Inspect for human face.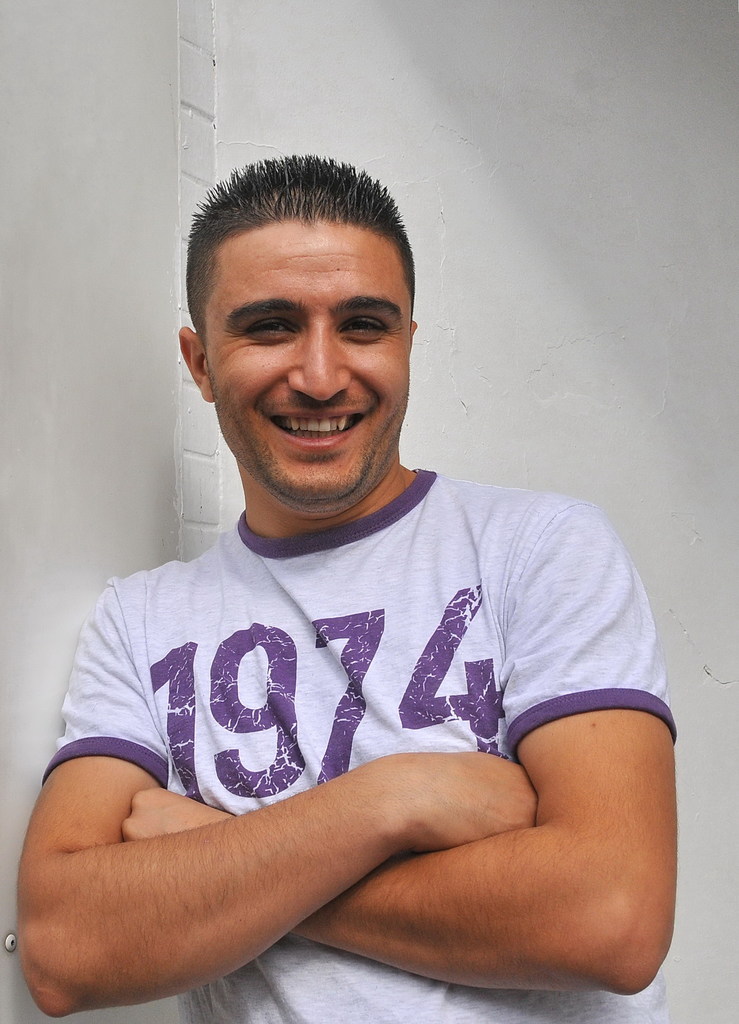
Inspection: (x1=199, y1=215, x2=414, y2=500).
